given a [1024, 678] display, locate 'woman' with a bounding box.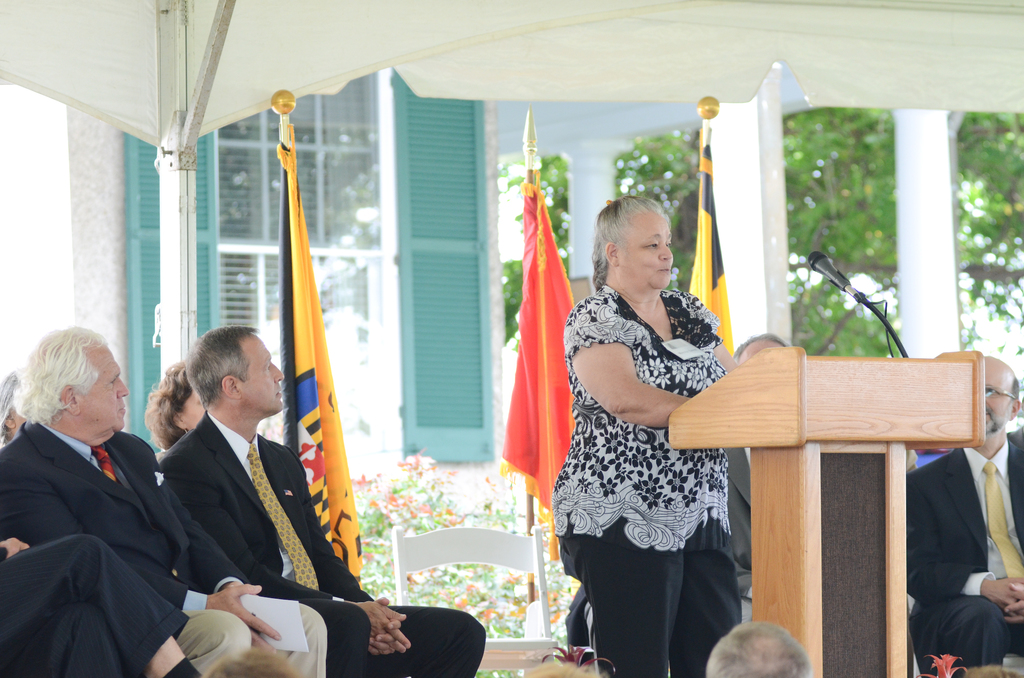
Located: bbox=(551, 195, 740, 677).
